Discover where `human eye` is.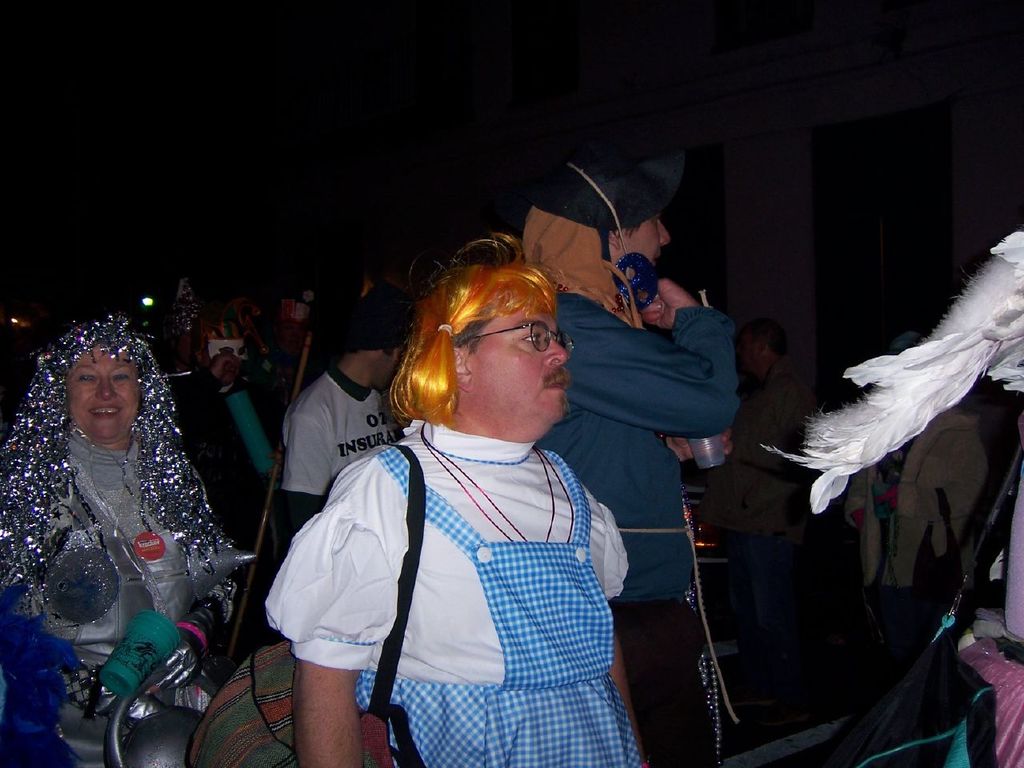
Discovered at 518/332/542/346.
